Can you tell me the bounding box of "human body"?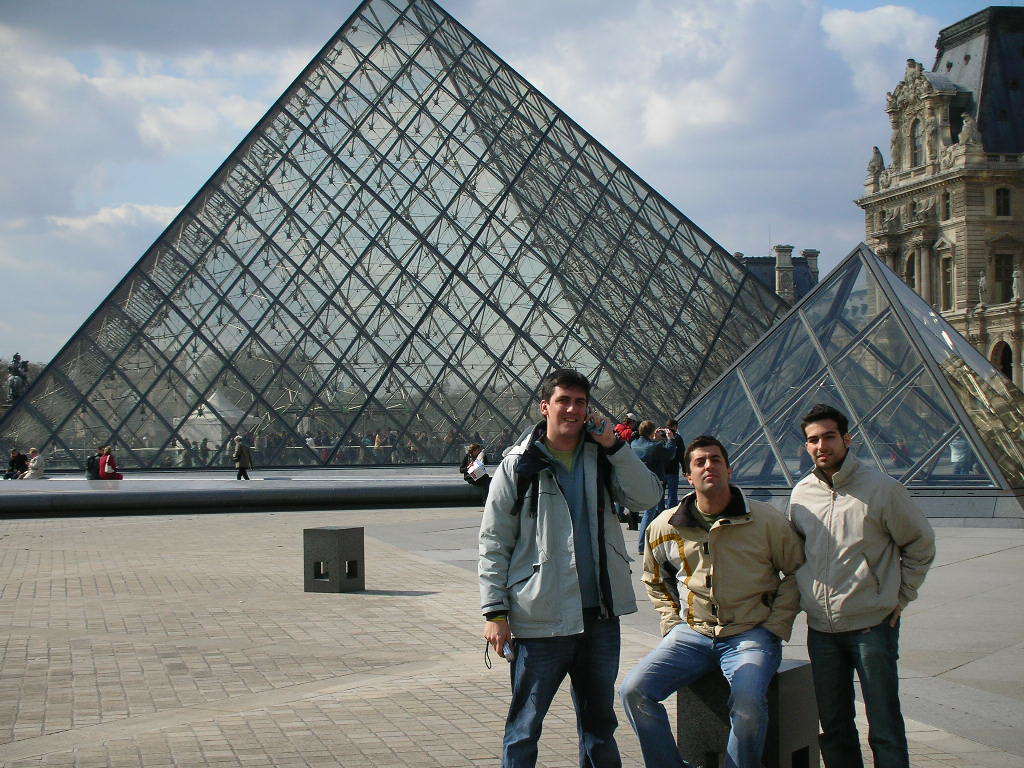
detection(788, 417, 926, 764).
